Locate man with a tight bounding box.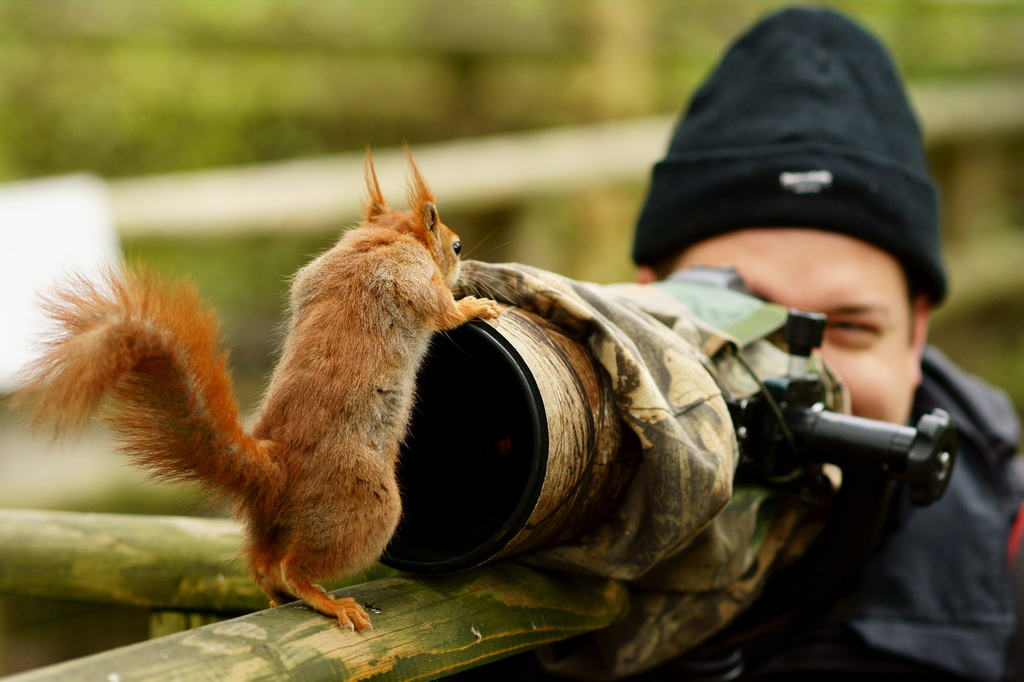
locate(624, 5, 1023, 681).
